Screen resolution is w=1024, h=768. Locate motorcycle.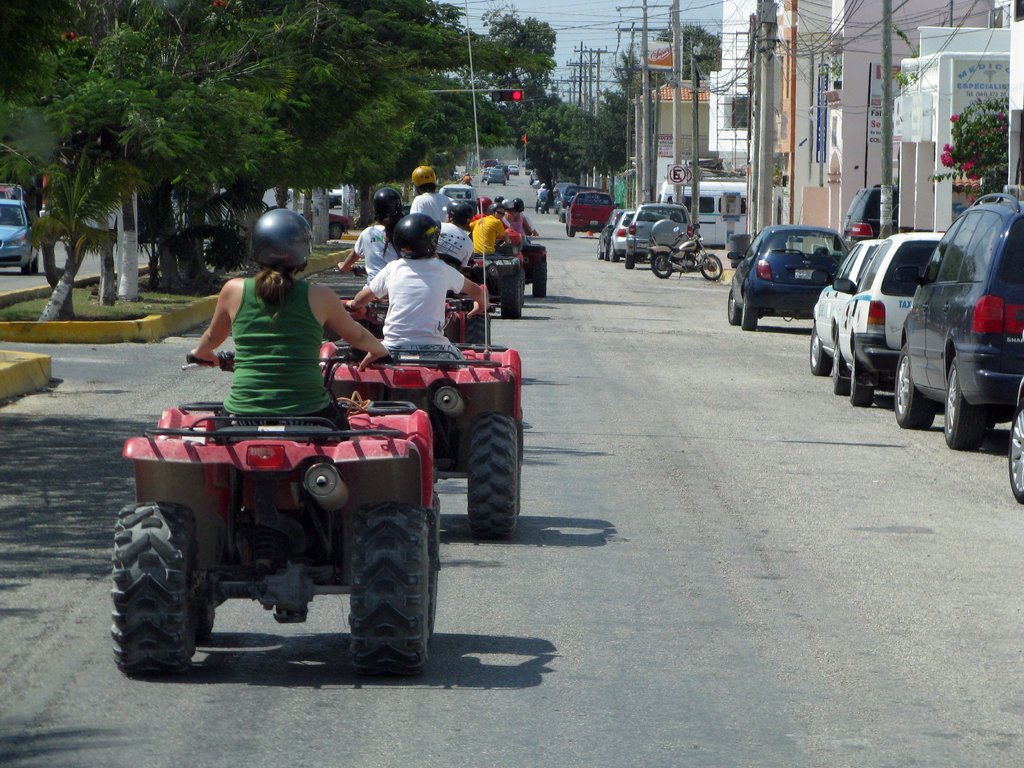
[x1=645, y1=220, x2=723, y2=280].
